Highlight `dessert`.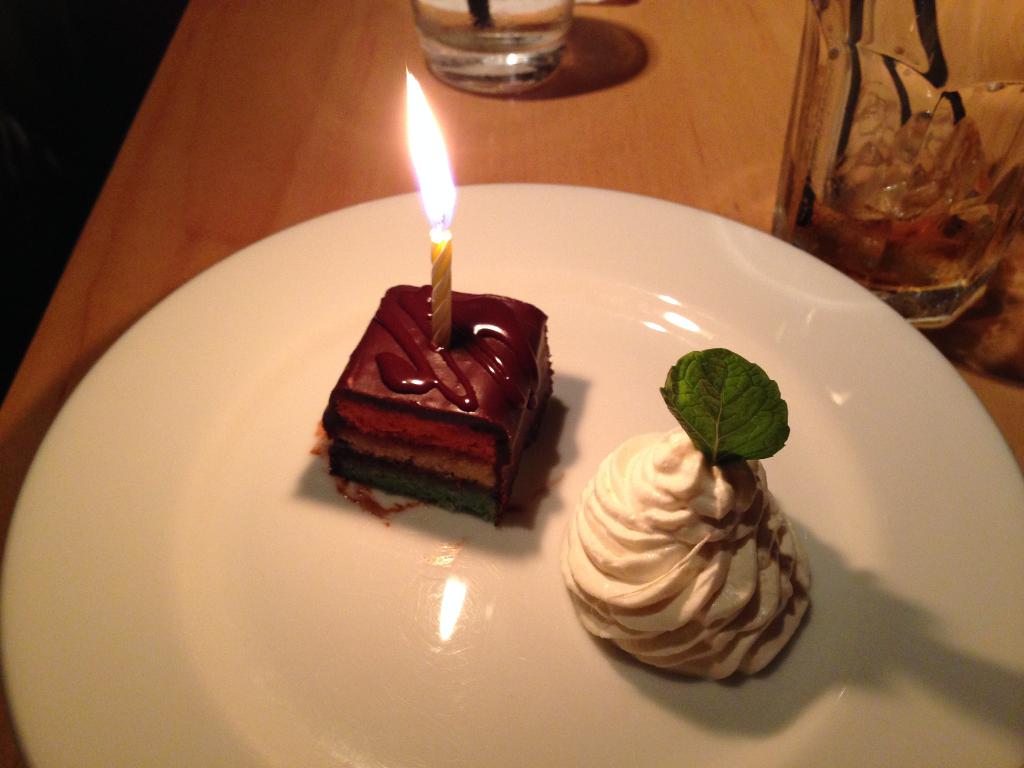
Highlighted region: 313/271/559/545.
